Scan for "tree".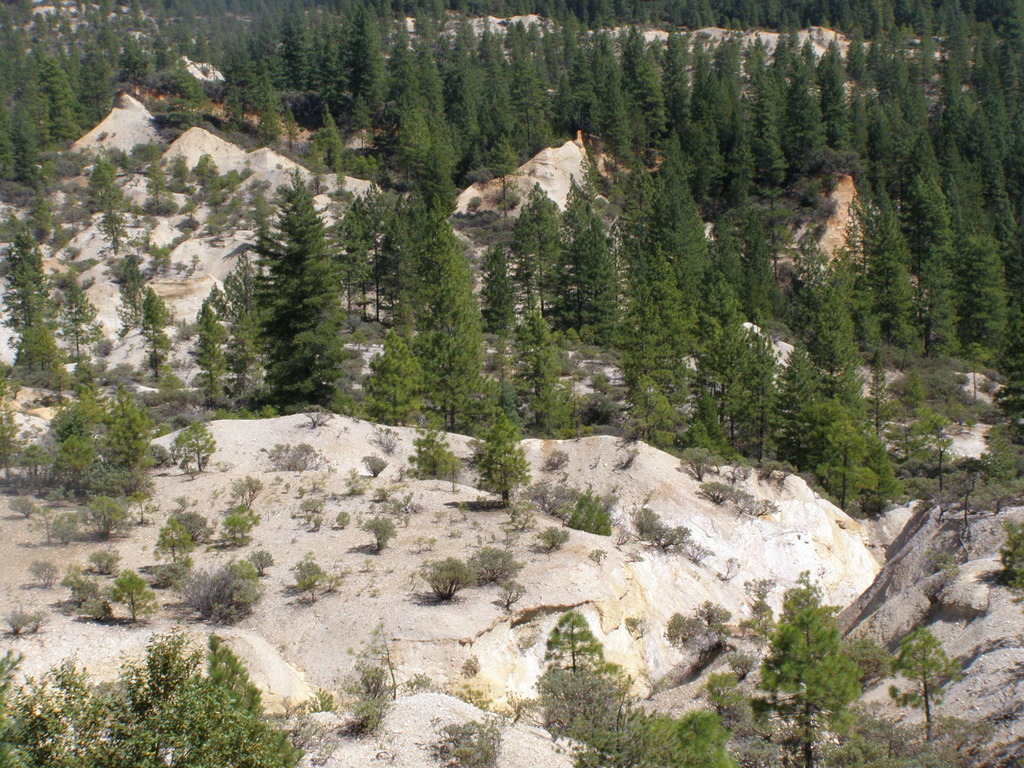
Scan result: 758/600/866/760.
